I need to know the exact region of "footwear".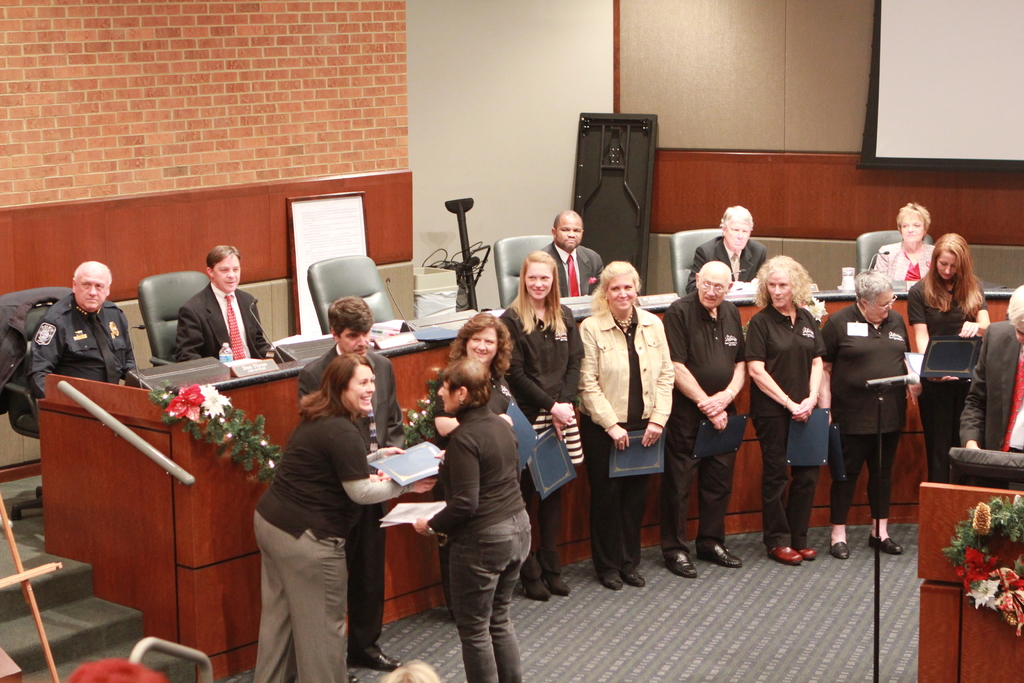
Region: left=518, top=575, right=552, bottom=602.
